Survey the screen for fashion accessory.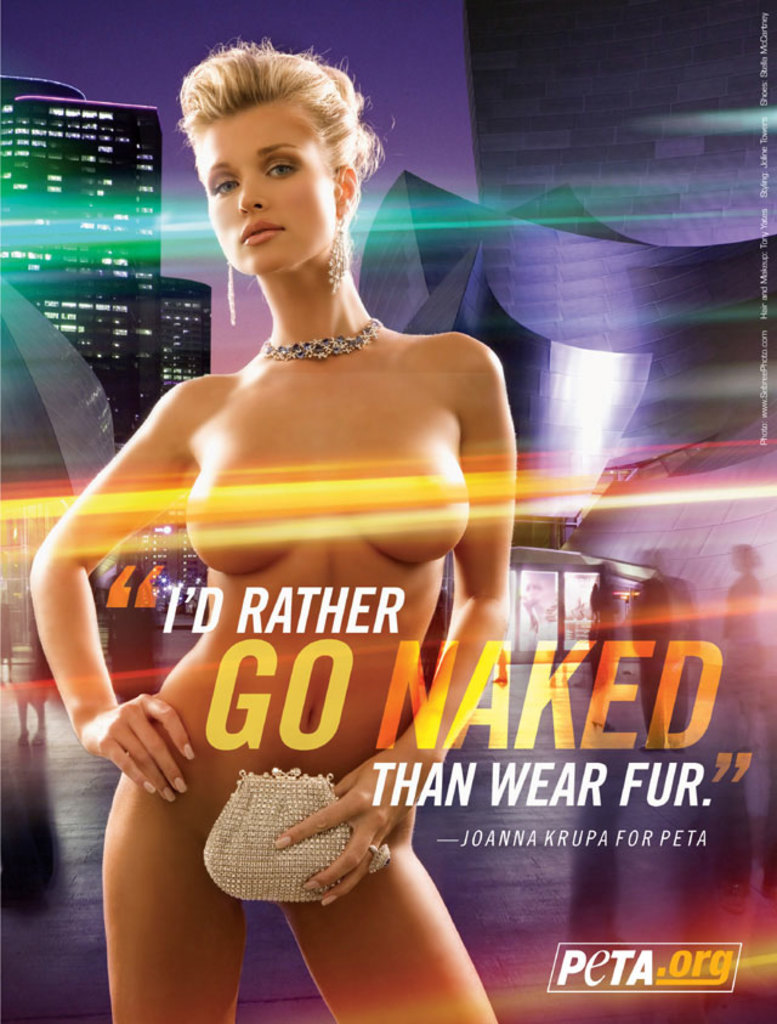
Survey found: select_region(363, 841, 388, 875).
